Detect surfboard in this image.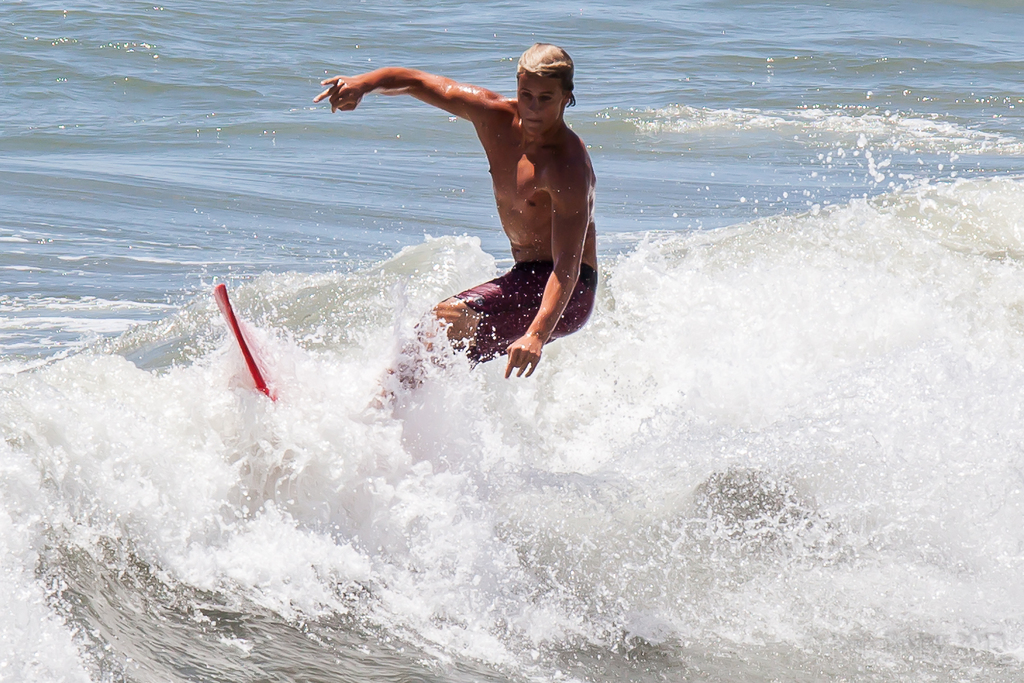
Detection: {"x1": 207, "y1": 283, "x2": 289, "y2": 403}.
